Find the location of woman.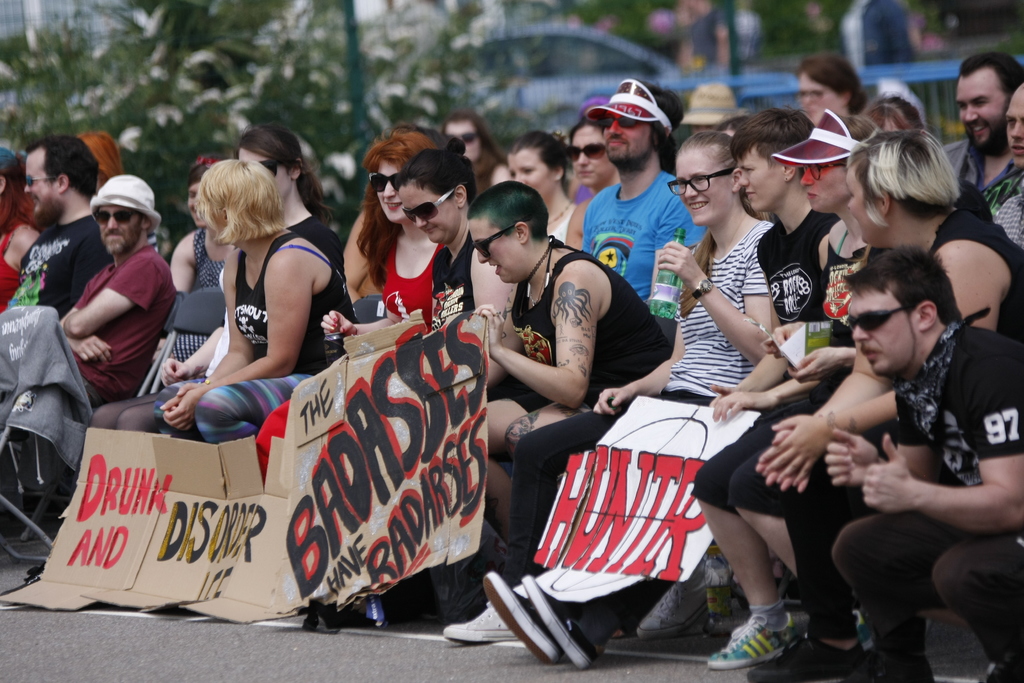
Location: 79, 123, 339, 442.
